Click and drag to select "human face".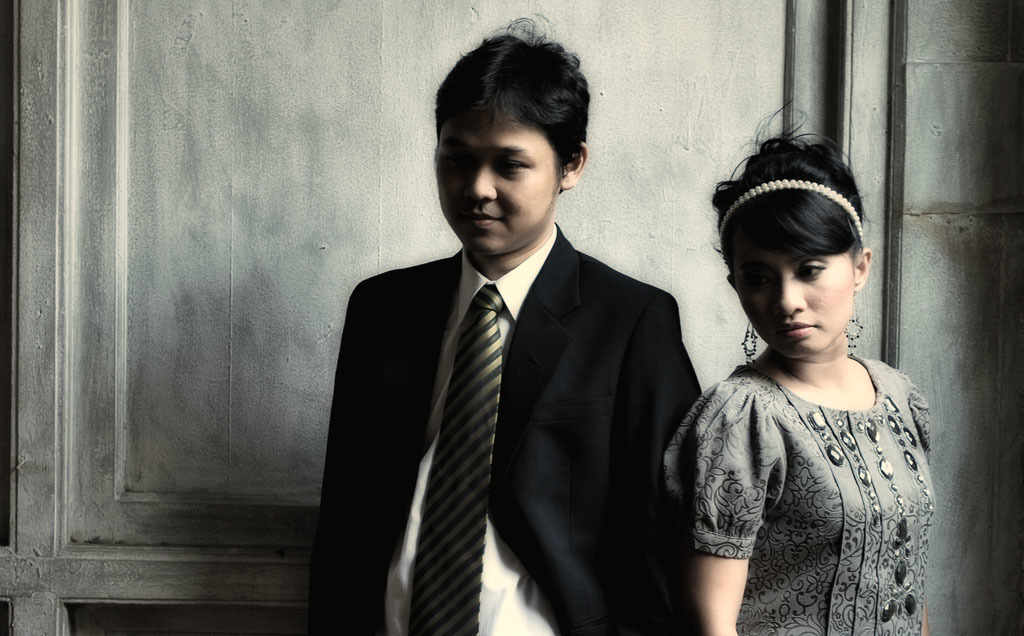
Selection: x1=437, y1=111, x2=561, y2=254.
